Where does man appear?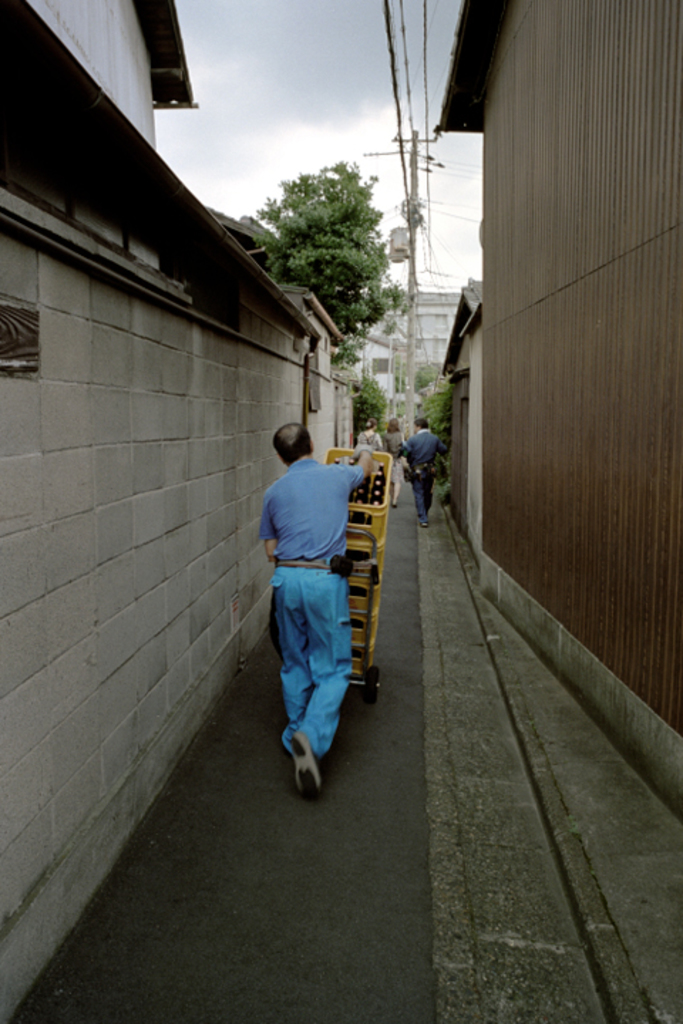
Appears at box(404, 417, 435, 525).
